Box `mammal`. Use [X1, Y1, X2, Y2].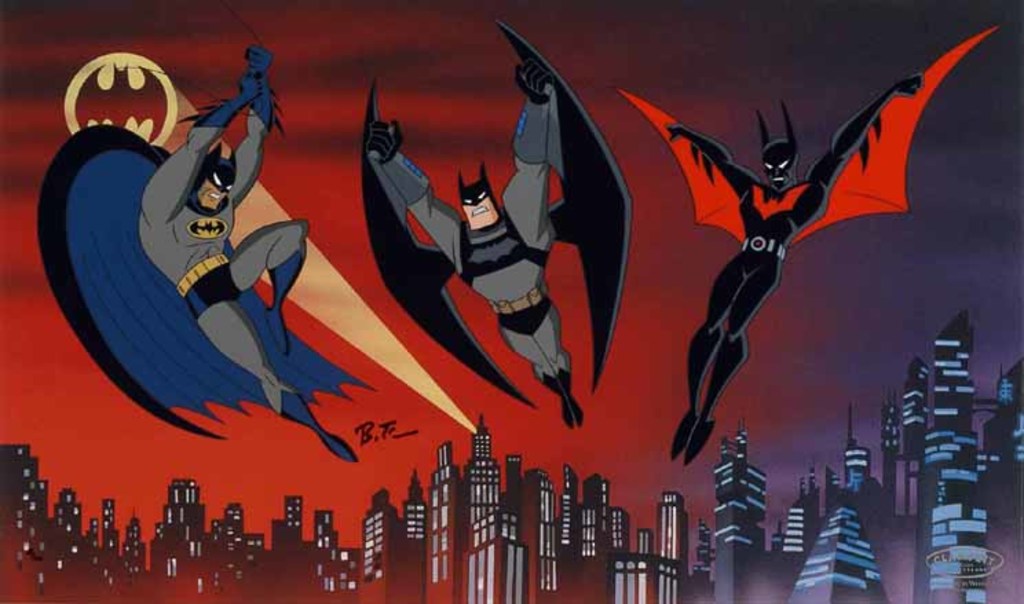
[29, 50, 341, 454].
